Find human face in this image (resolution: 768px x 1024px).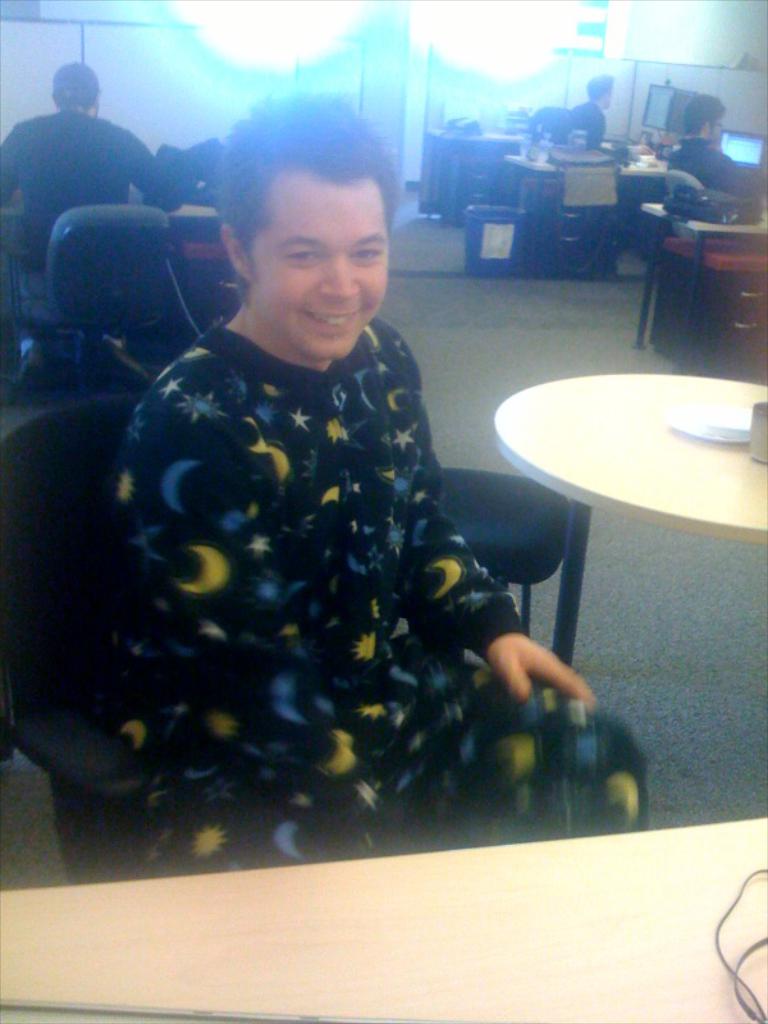
[251,173,394,355].
